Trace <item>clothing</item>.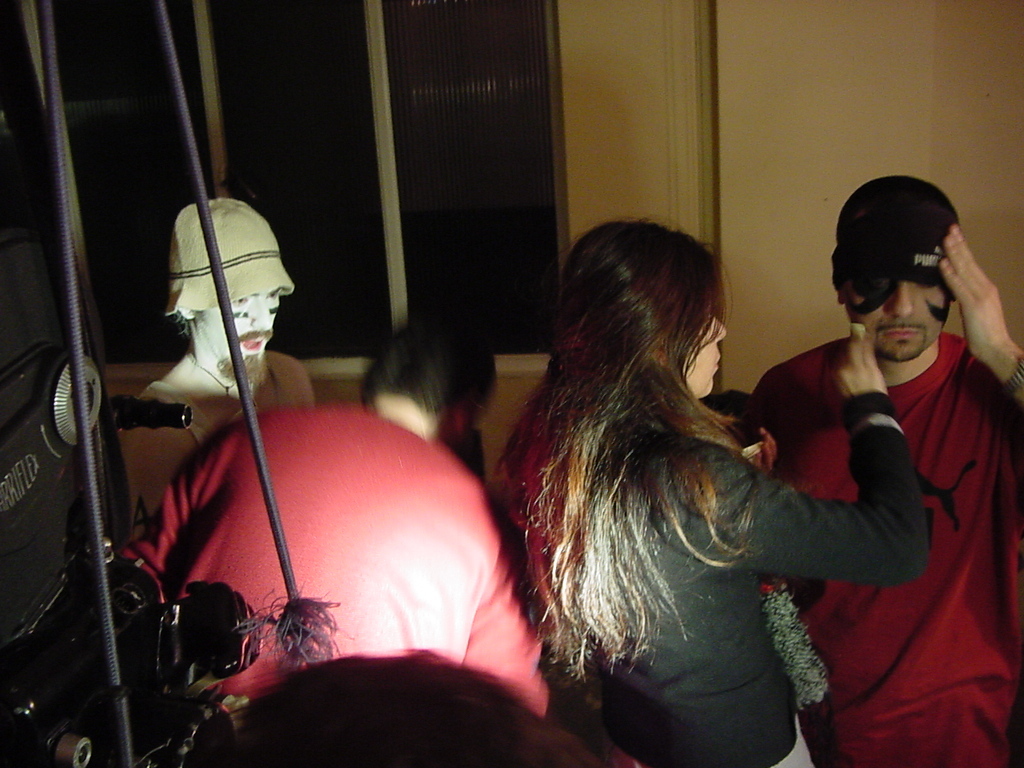
Traced to (776,235,1022,753).
